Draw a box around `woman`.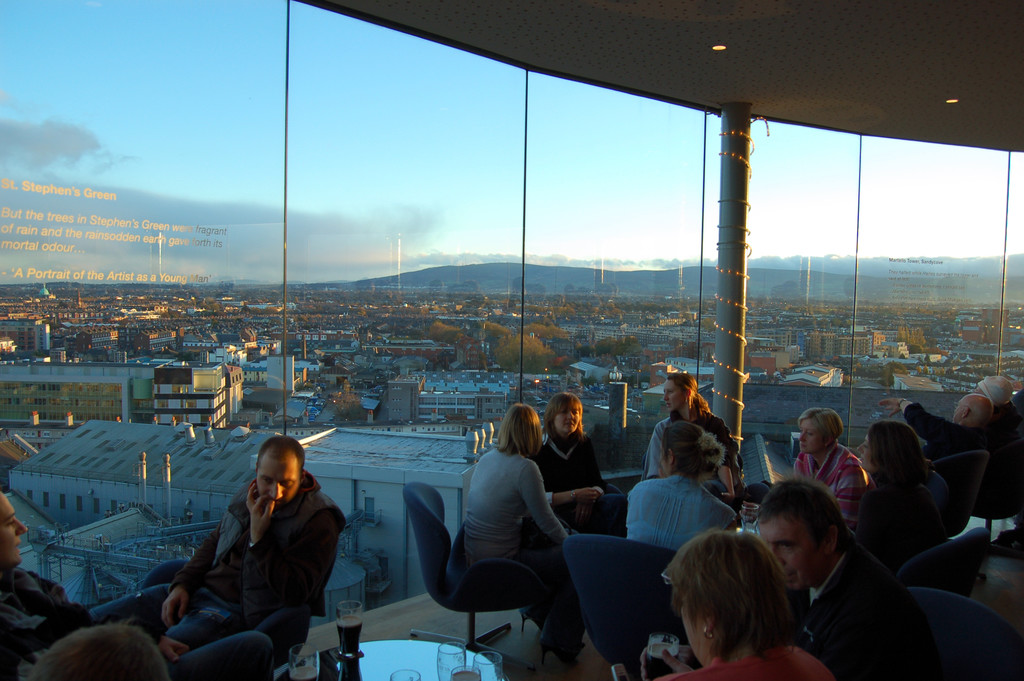
<box>629,417,735,566</box>.
